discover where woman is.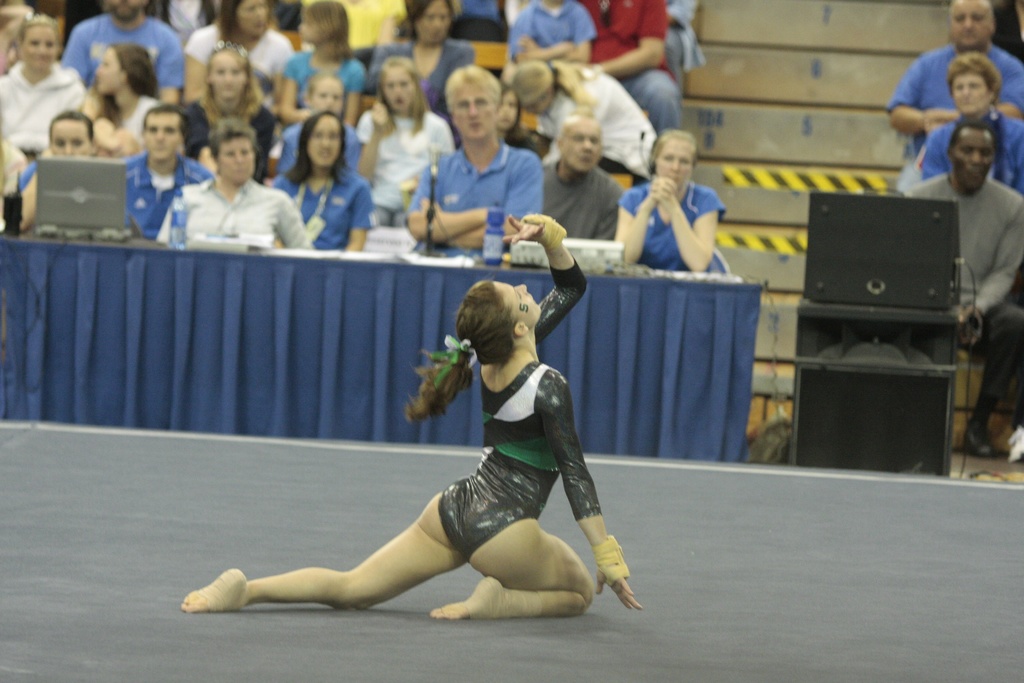
Discovered at (0,10,87,152).
